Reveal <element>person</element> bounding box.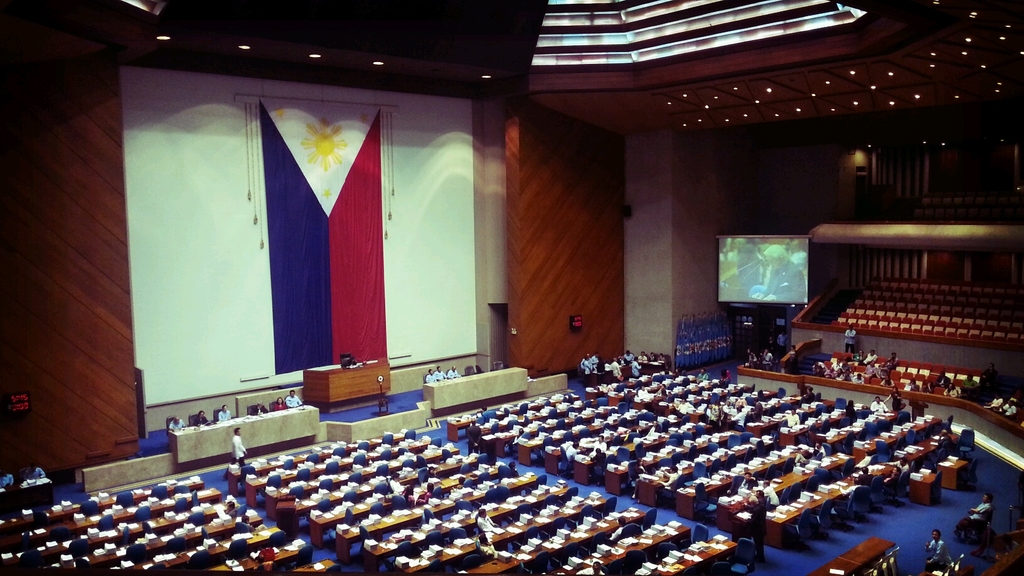
Revealed: select_region(922, 524, 952, 567).
